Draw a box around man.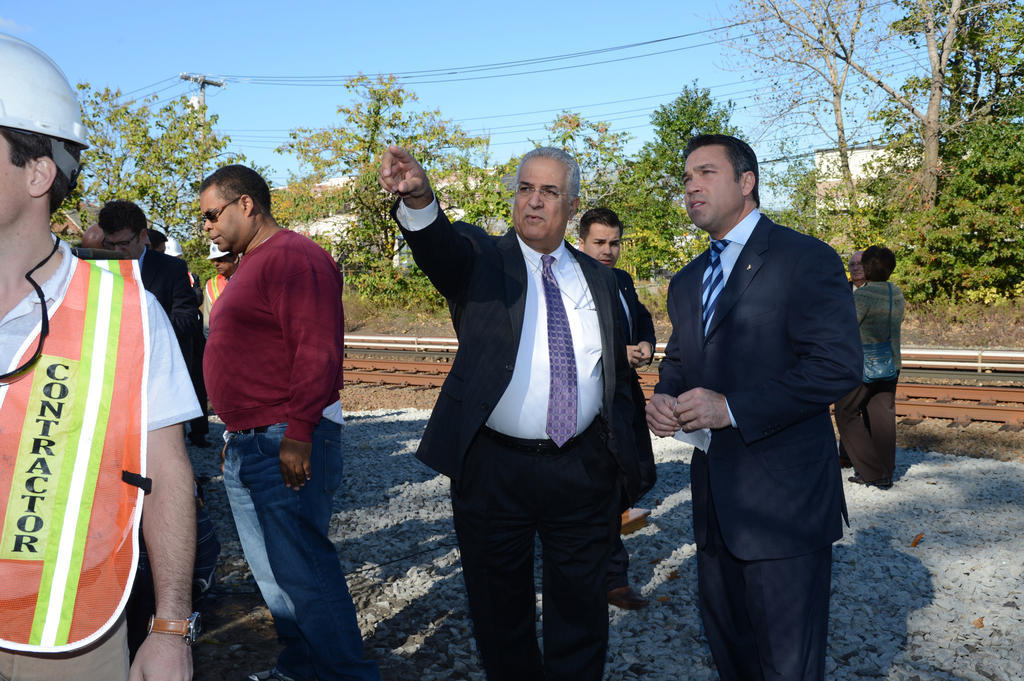
region(831, 246, 867, 462).
